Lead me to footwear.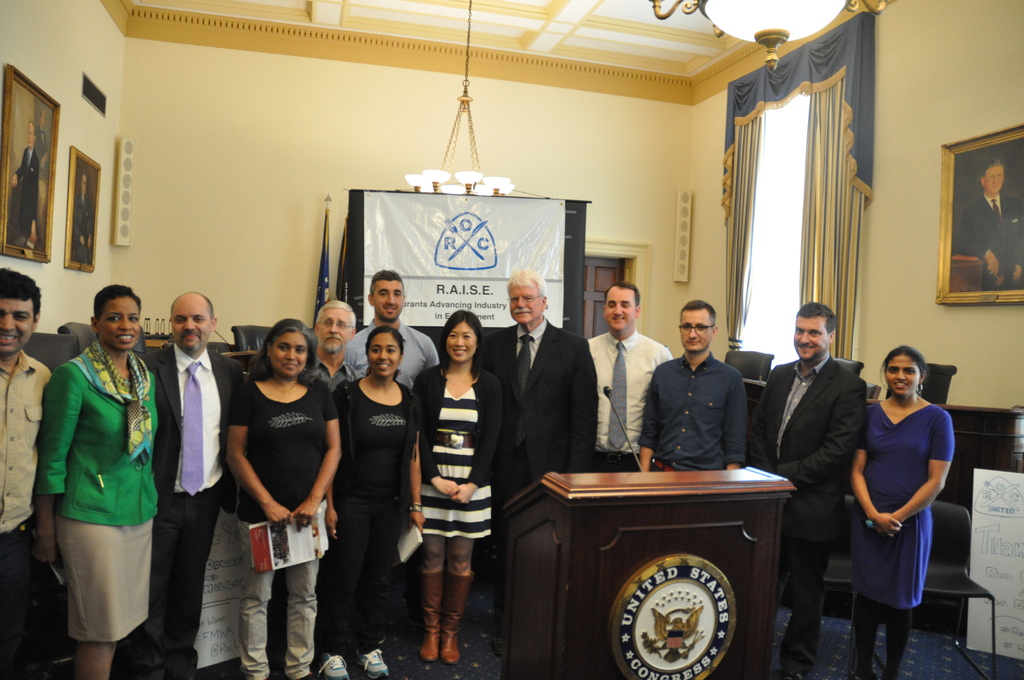
Lead to bbox=[317, 654, 349, 678].
